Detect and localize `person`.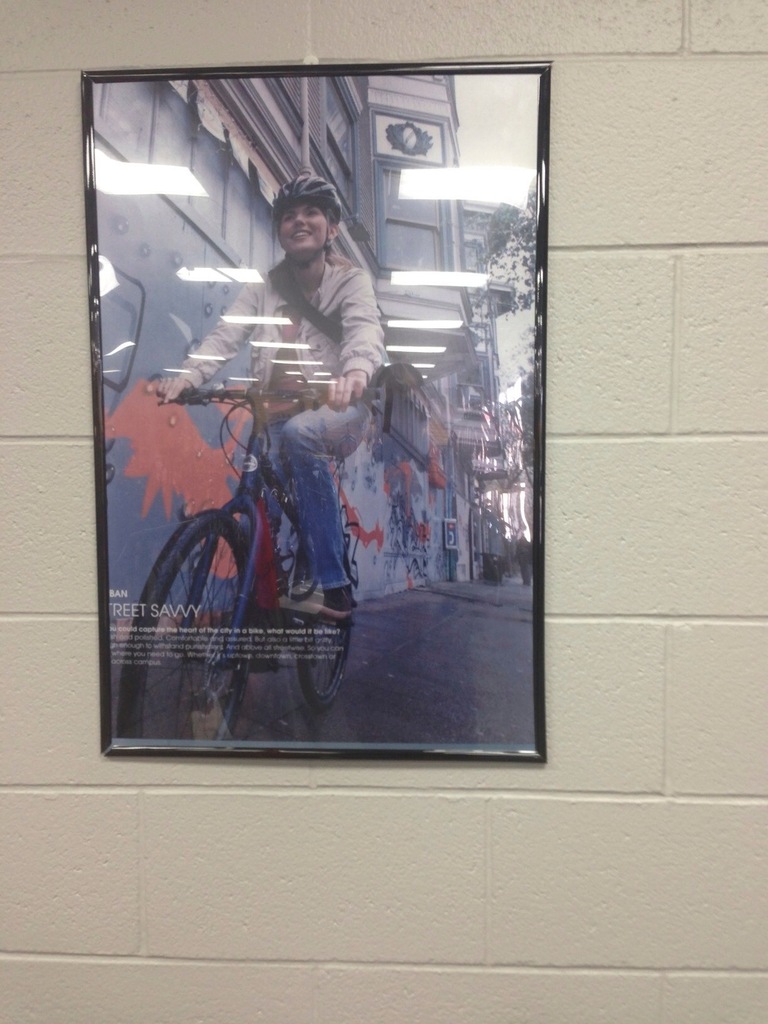
Localized at {"left": 158, "top": 175, "right": 382, "bottom": 620}.
